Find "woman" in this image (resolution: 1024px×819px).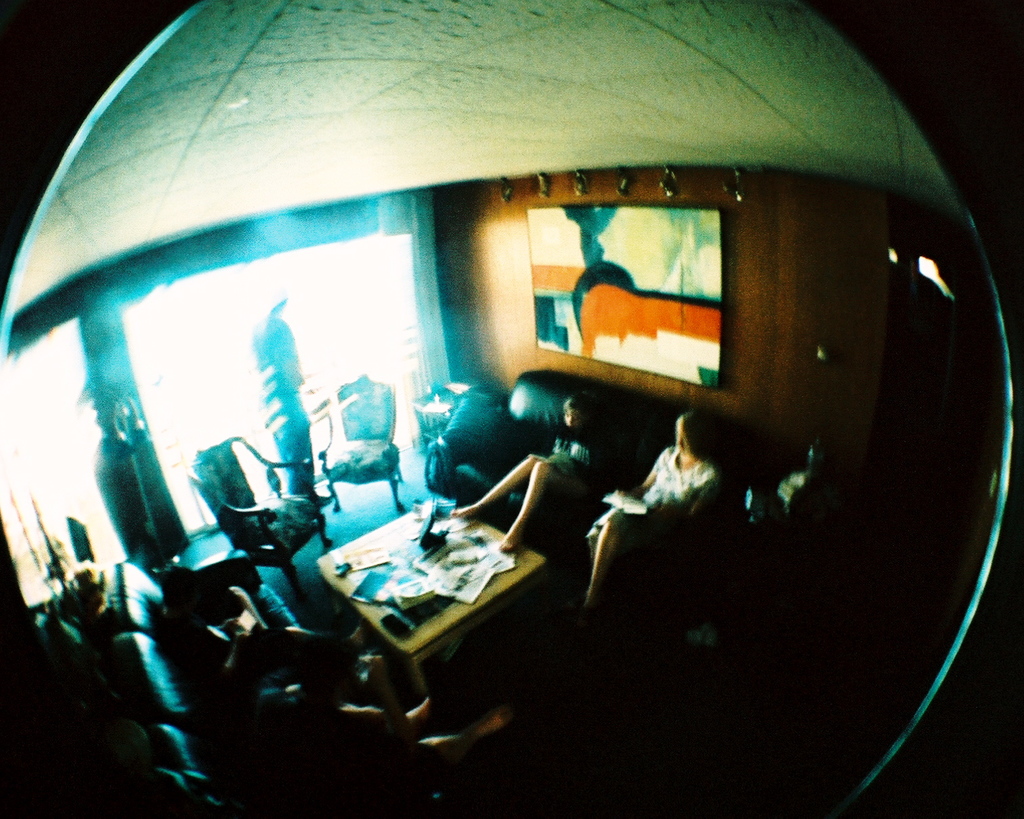
rect(562, 411, 724, 620).
